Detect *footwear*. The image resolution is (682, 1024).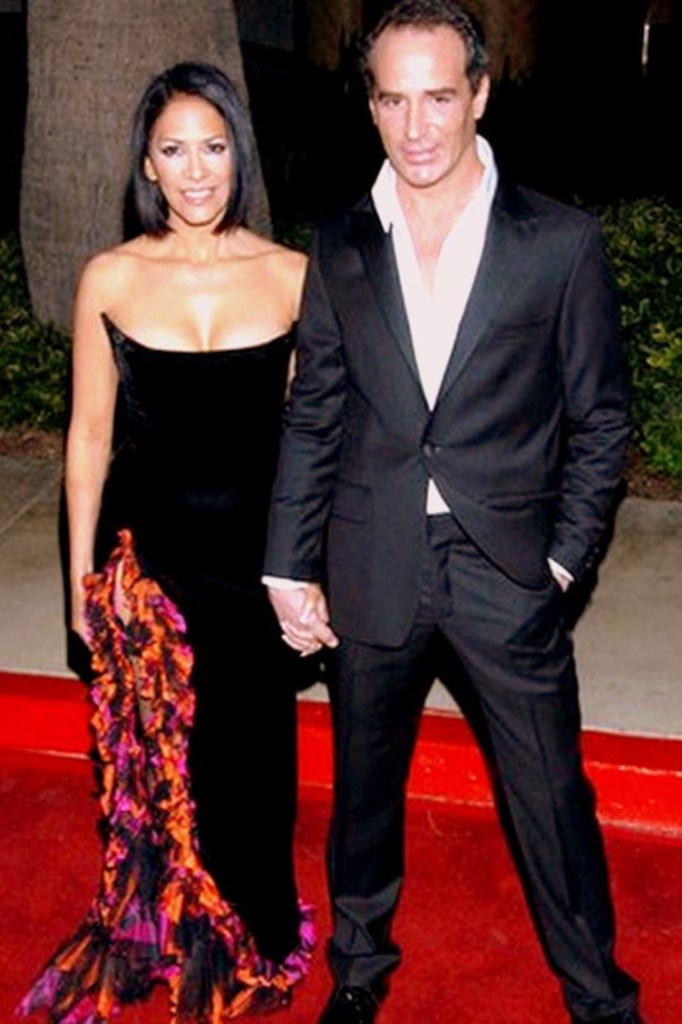
BBox(319, 984, 390, 1023).
